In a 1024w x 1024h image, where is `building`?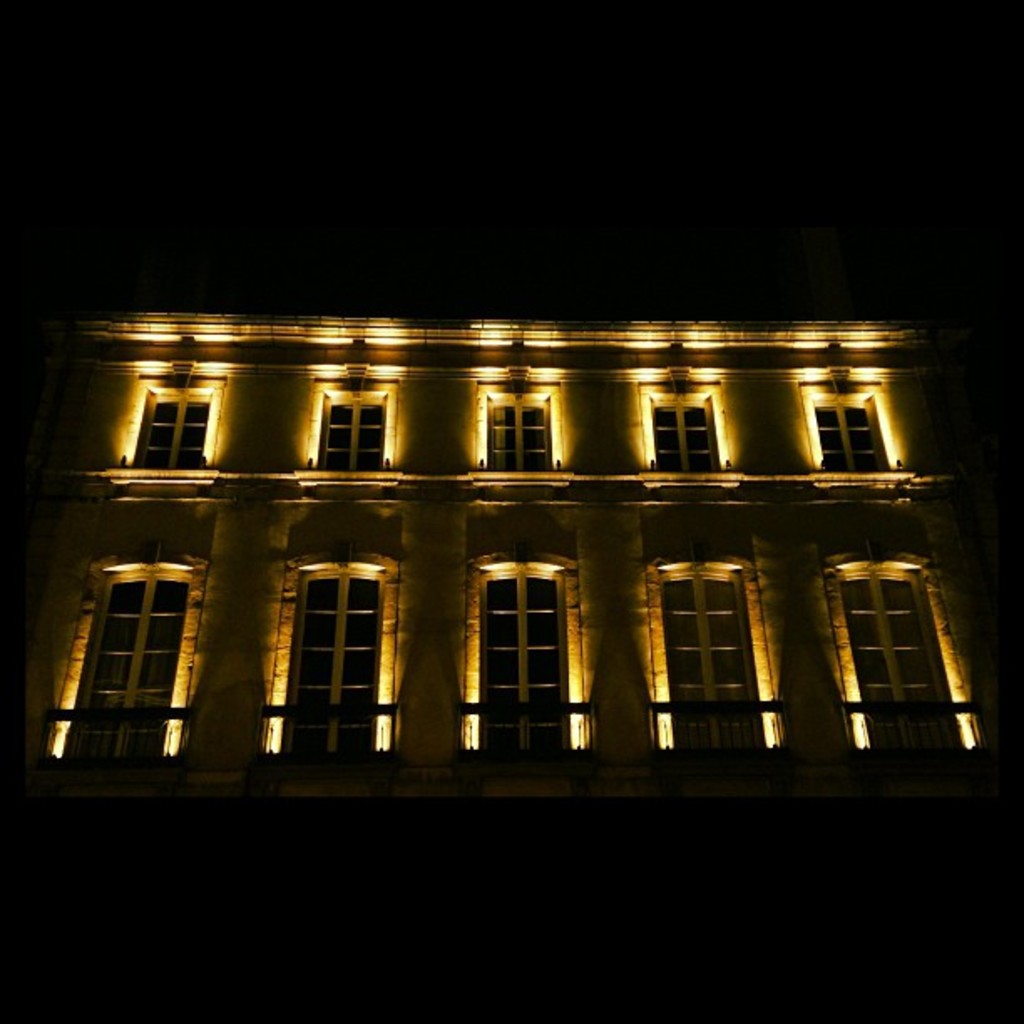
box(0, 253, 1002, 852).
